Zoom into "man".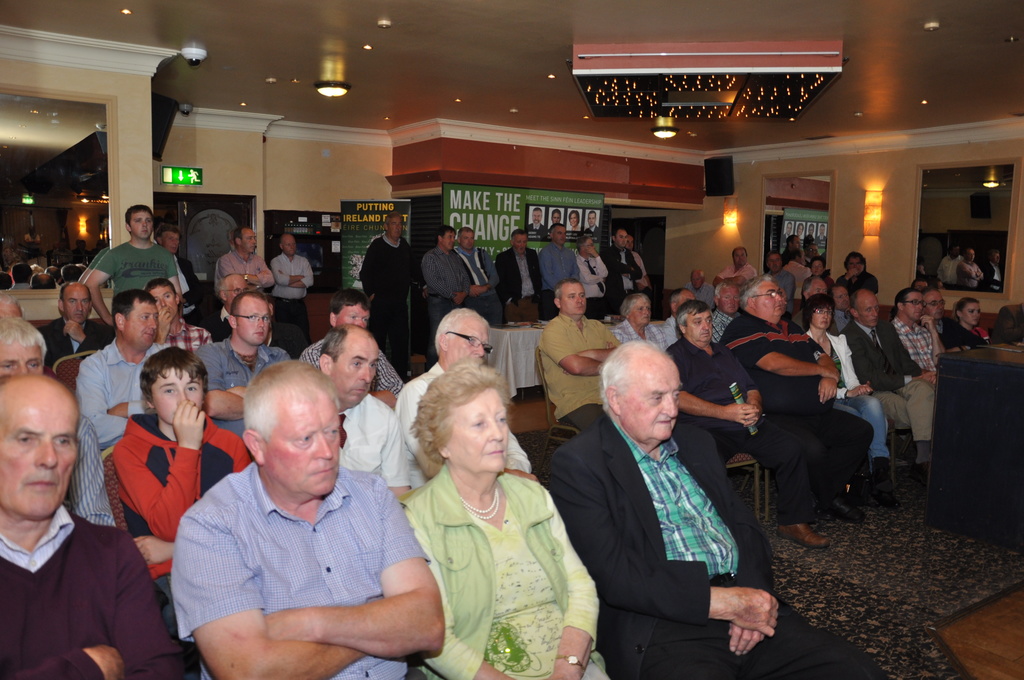
Zoom target: locate(193, 286, 290, 444).
